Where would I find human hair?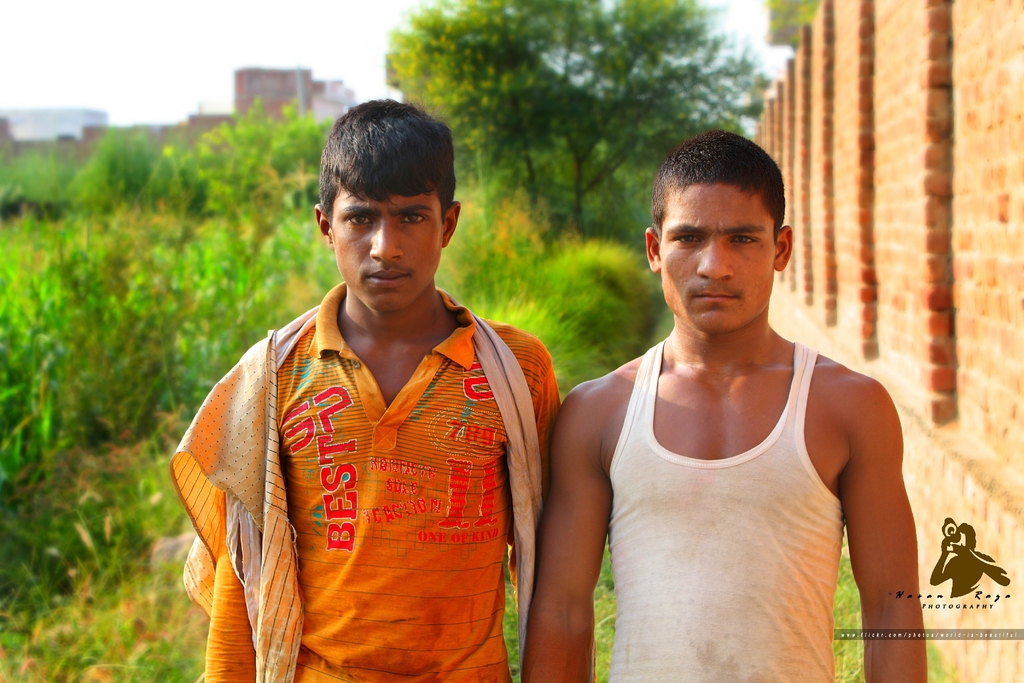
At <region>656, 131, 795, 277</region>.
